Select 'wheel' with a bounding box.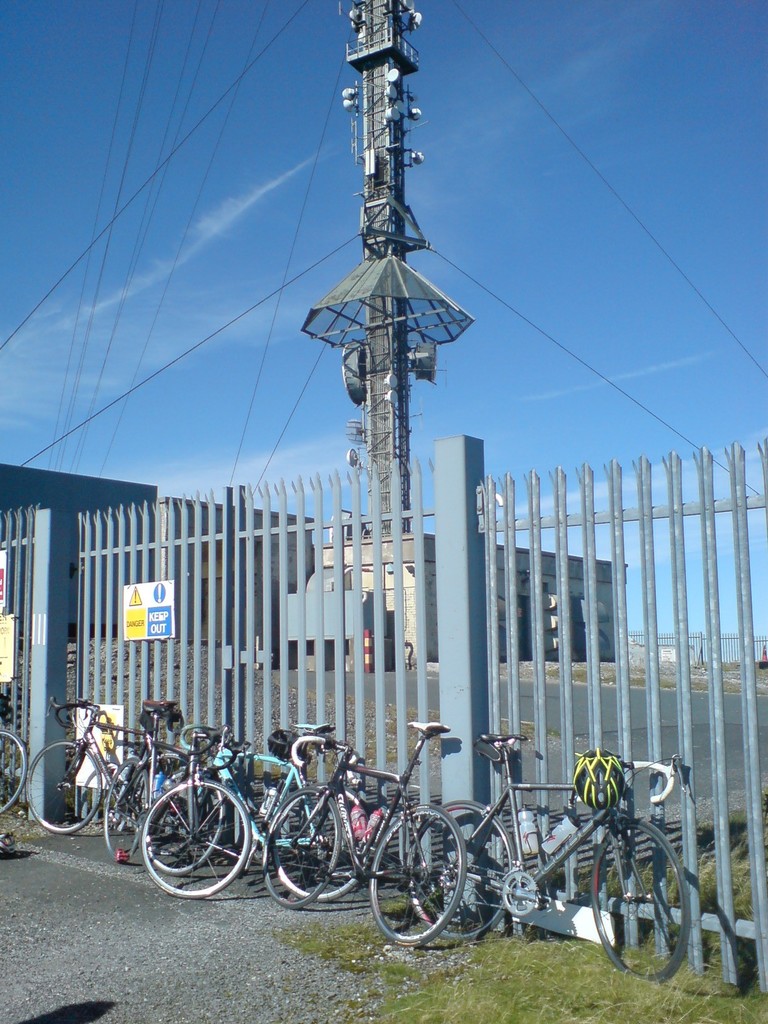
(x1=417, y1=810, x2=518, y2=945).
